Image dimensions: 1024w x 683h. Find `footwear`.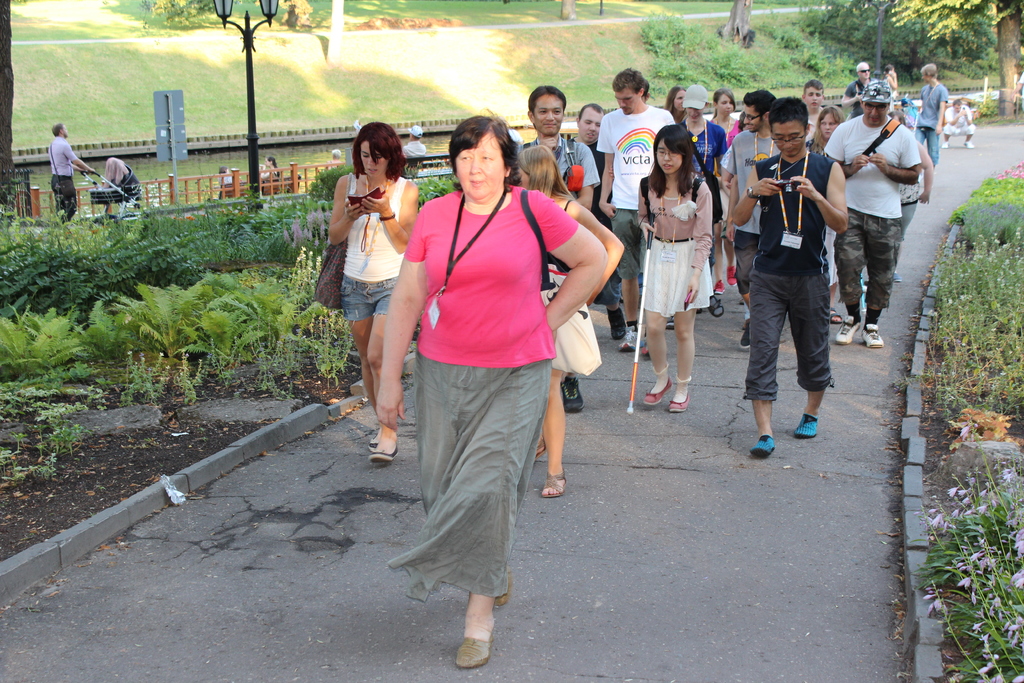
locate(370, 434, 384, 452).
